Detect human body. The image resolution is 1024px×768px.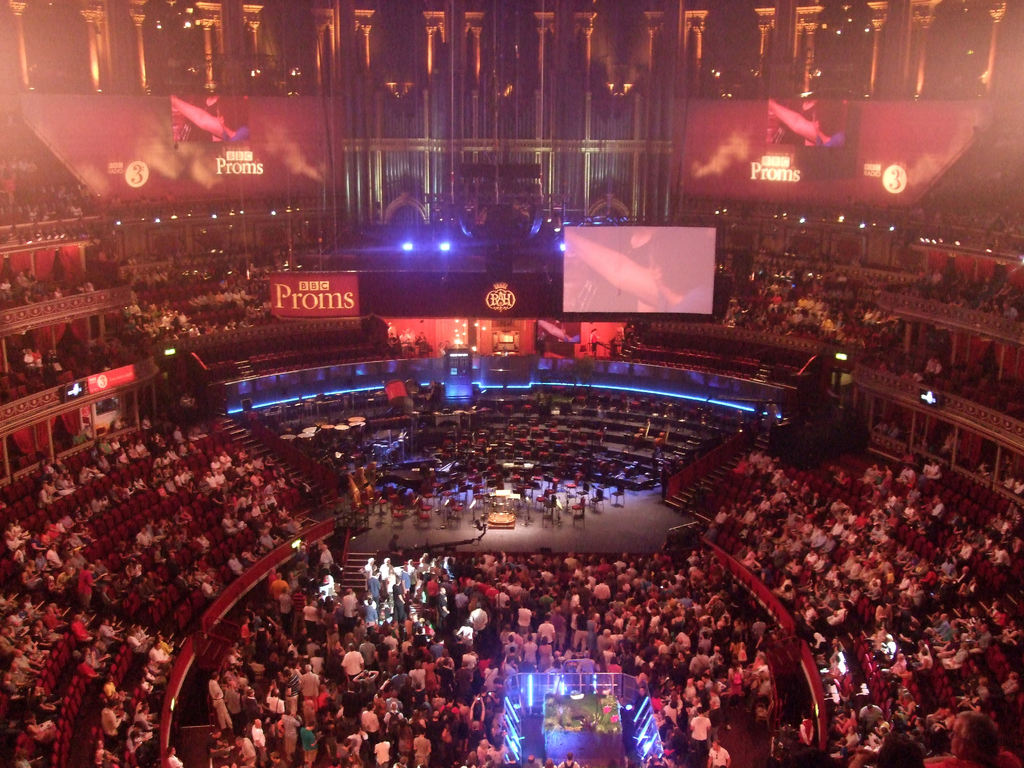
x1=548 y1=550 x2=561 y2=563.
